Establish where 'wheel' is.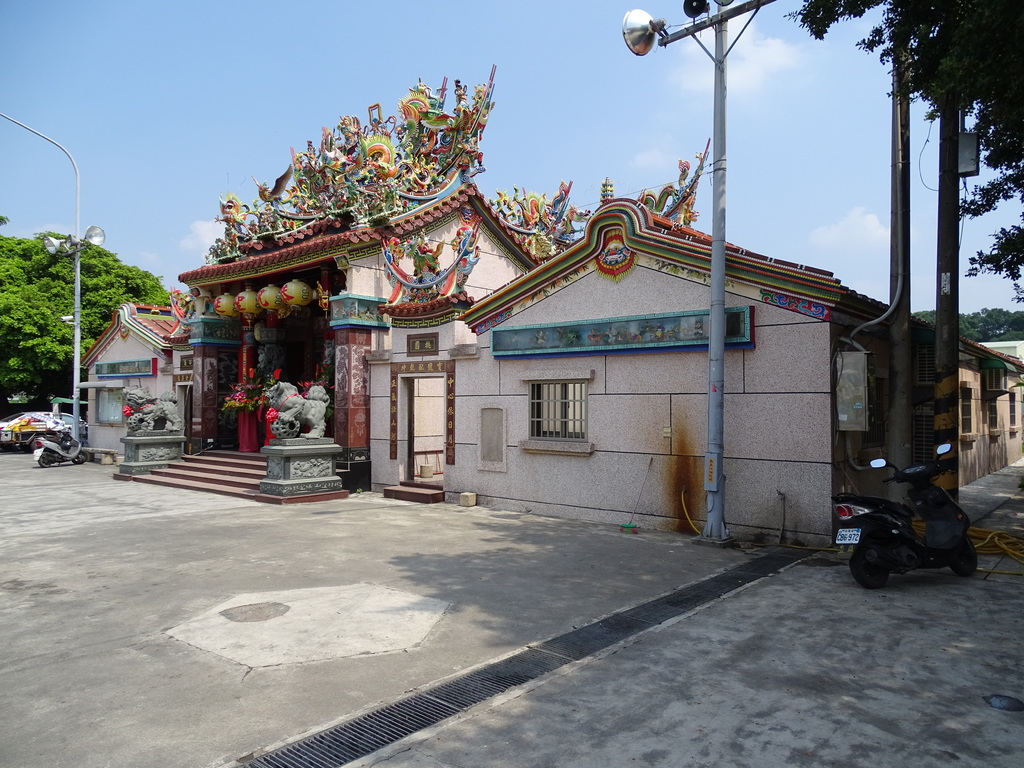
Established at bbox=(847, 528, 897, 592).
